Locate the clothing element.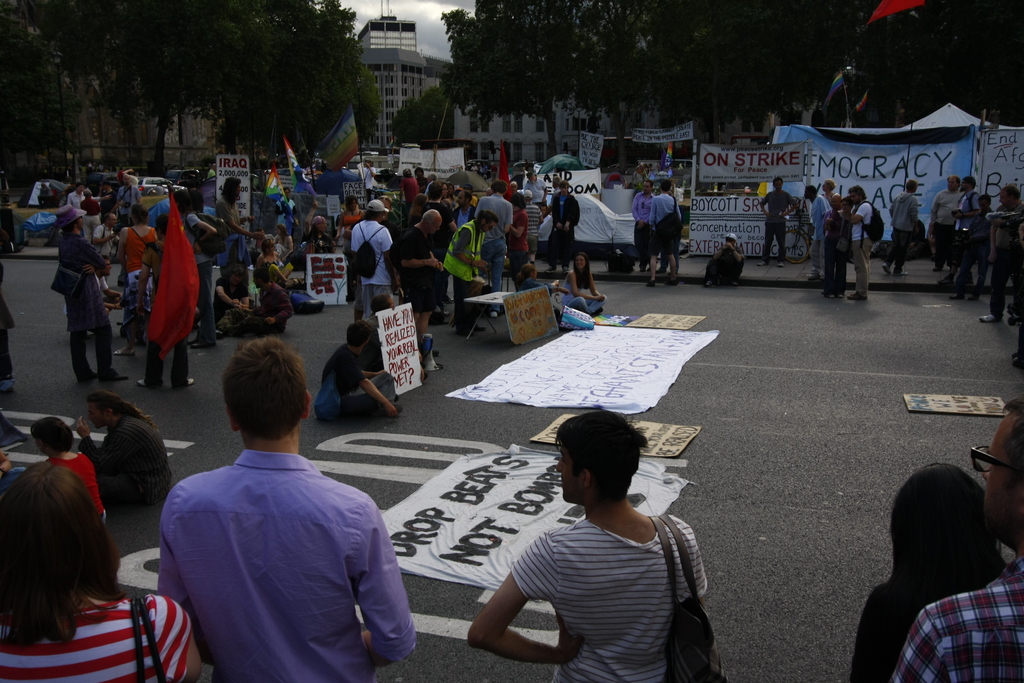
Element bbox: bbox=[702, 243, 744, 285].
